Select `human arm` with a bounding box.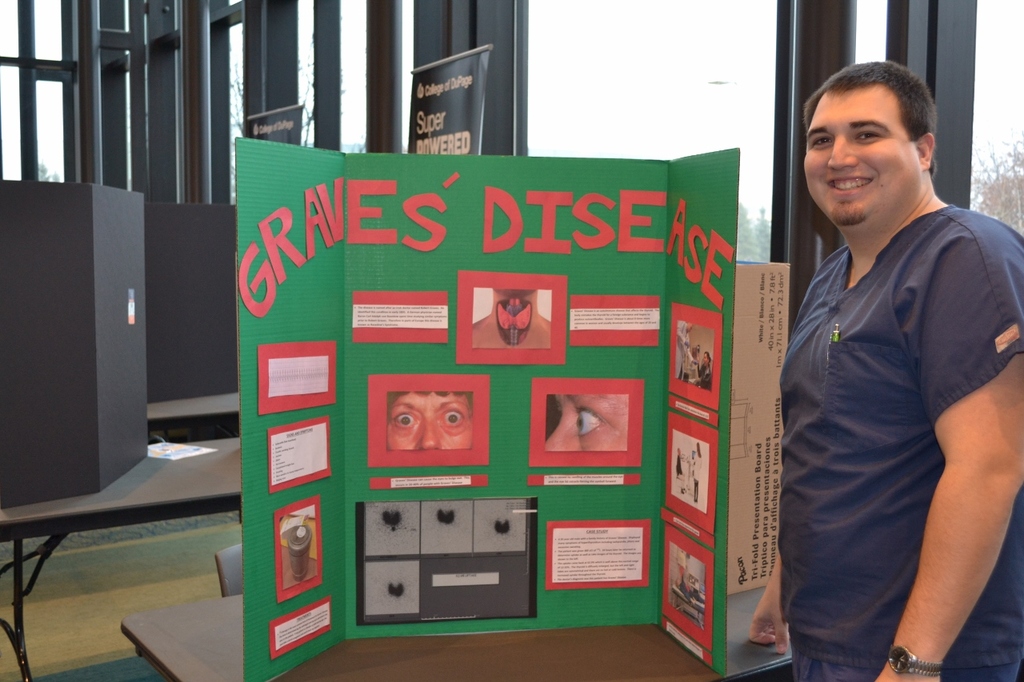
[x1=861, y1=307, x2=996, y2=648].
